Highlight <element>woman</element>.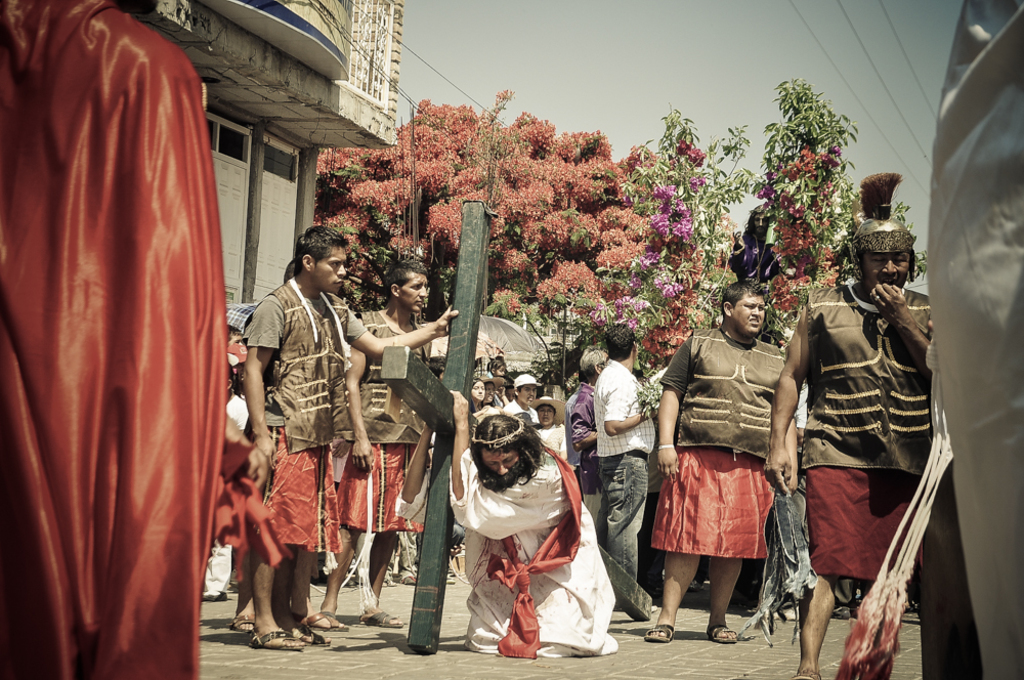
Highlighted region: left=472, top=378, right=485, bottom=411.
